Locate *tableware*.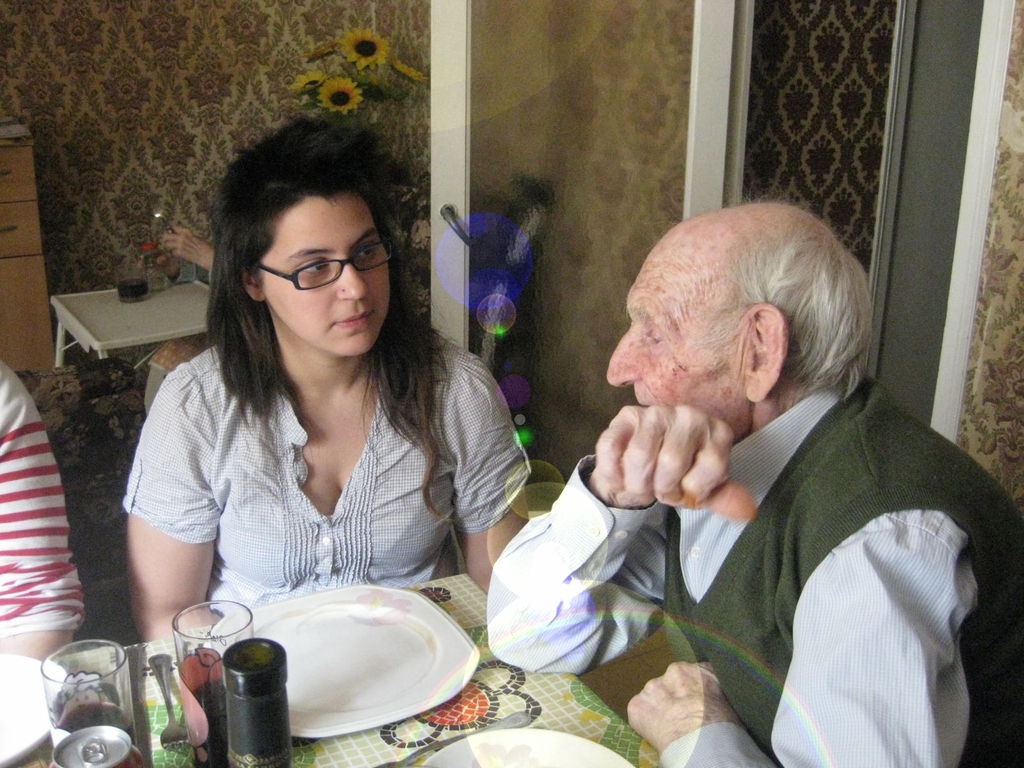
Bounding box: crop(38, 638, 138, 753).
